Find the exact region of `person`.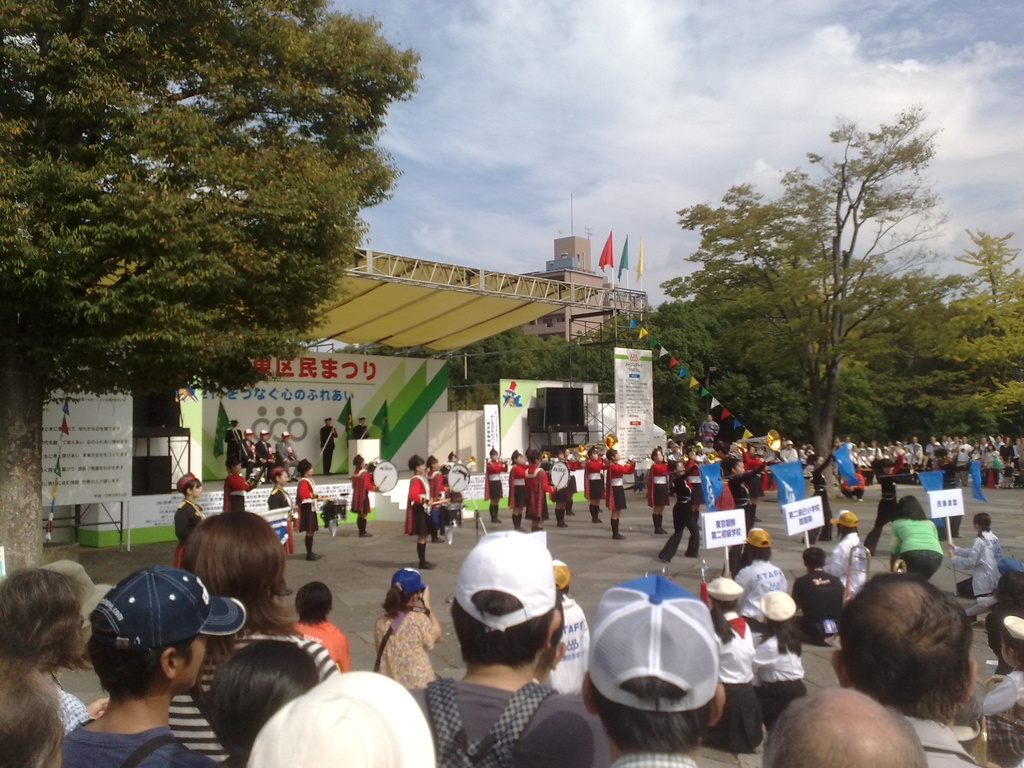
Exact region: x1=840, y1=572, x2=1001, y2=767.
